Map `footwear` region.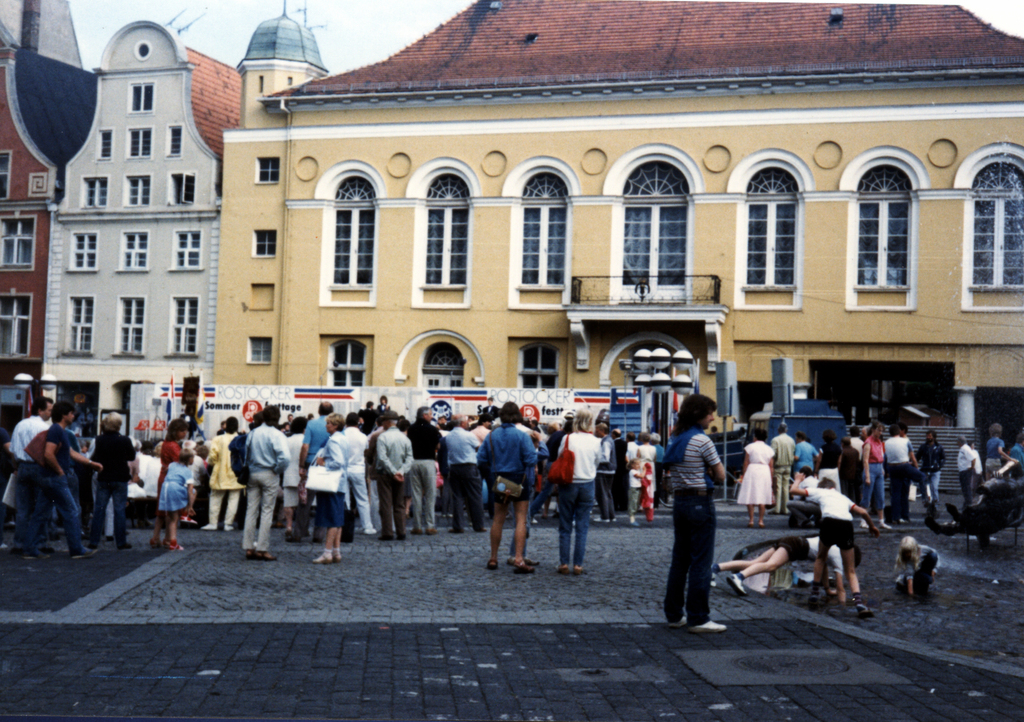
Mapped to select_region(508, 555, 537, 564).
